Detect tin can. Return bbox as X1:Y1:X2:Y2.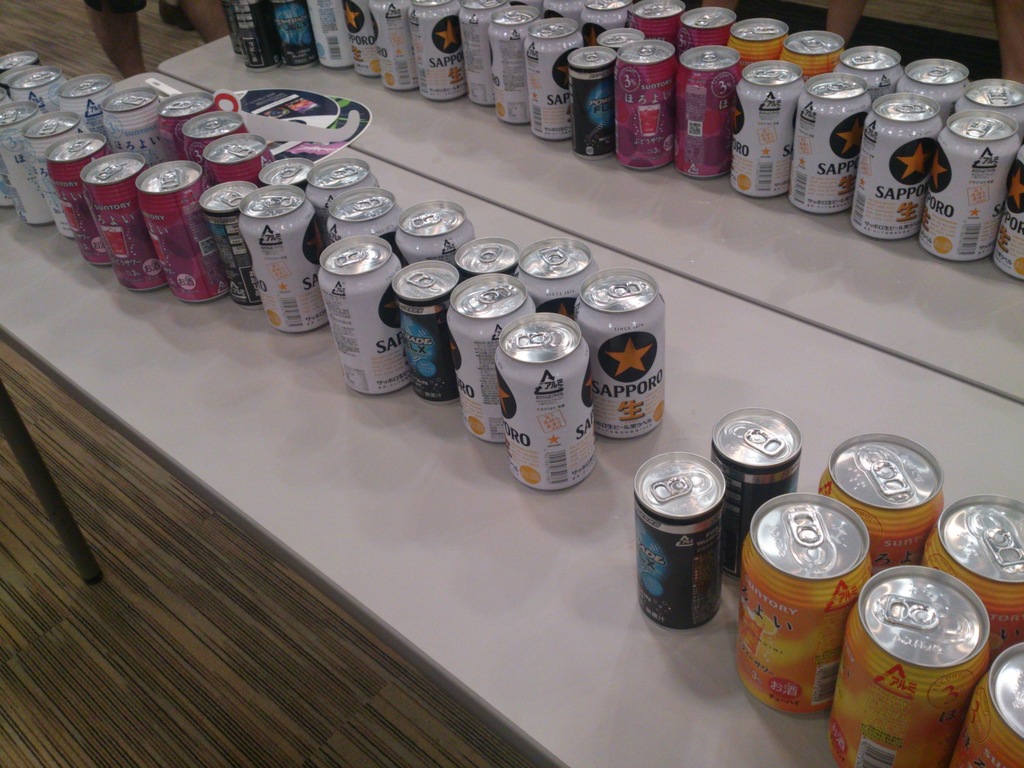
611:35:688:170.
